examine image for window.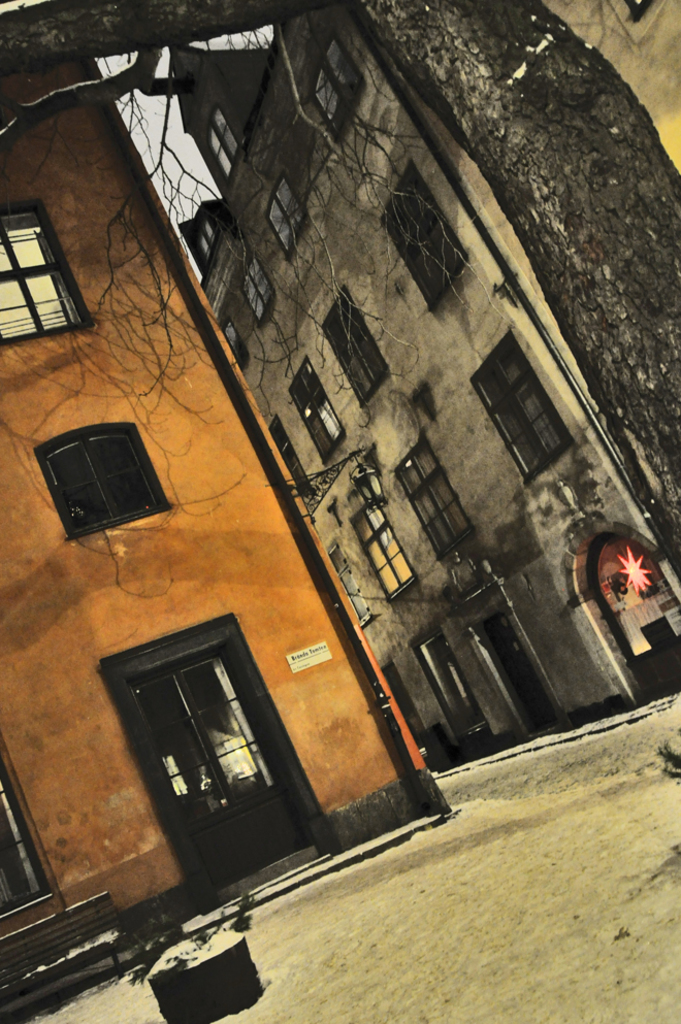
Examination result: x1=270, y1=414, x2=300, y2=497.
